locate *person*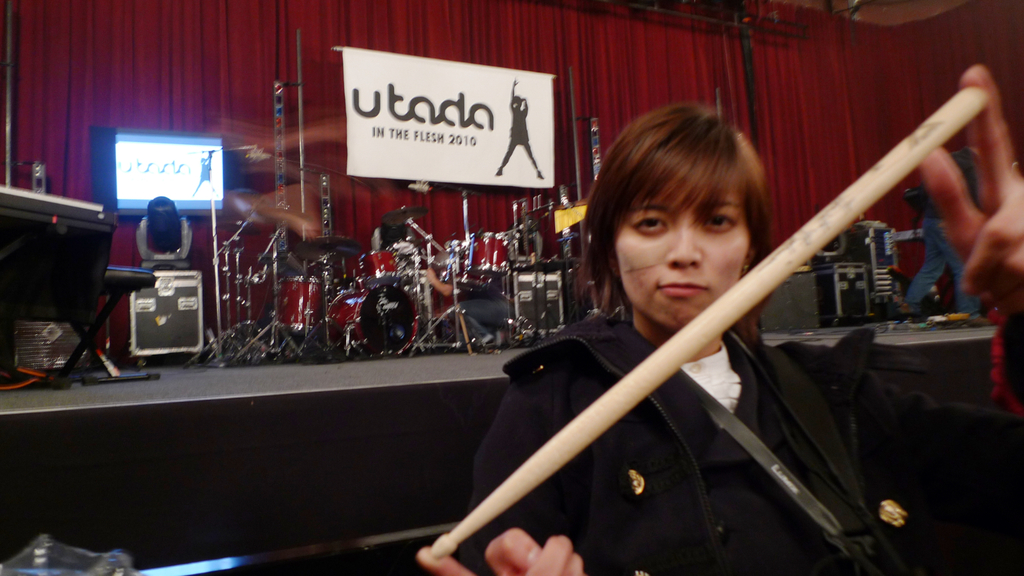
locate(897, 139, 991, 328)
